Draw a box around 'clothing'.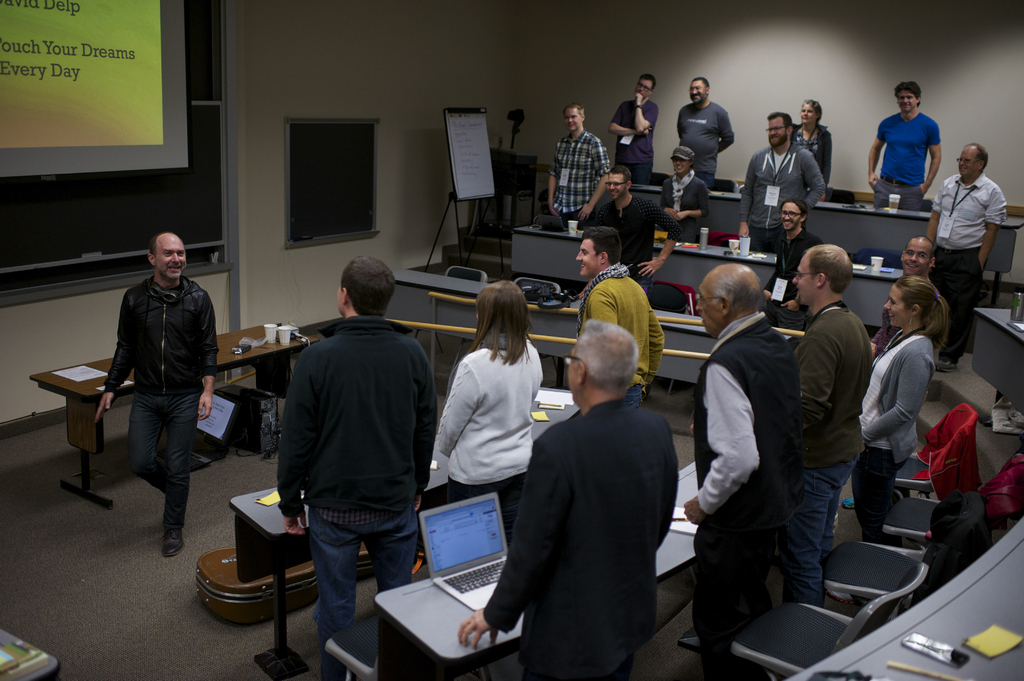
[left=854, top=452, right=914, bottom=529].
